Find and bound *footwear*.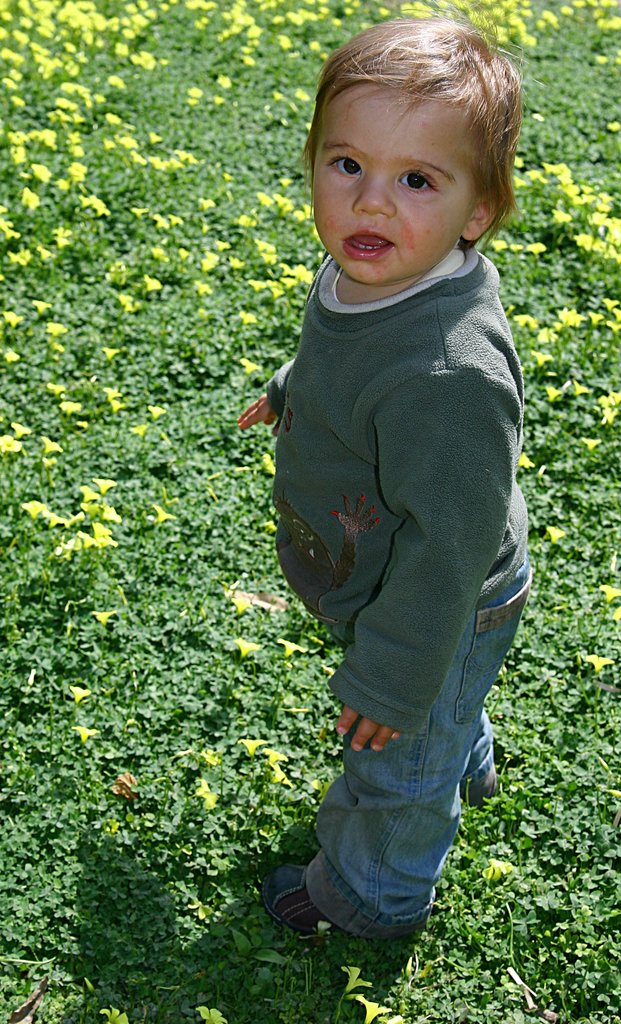
Bound: [456, 767, 504, 808].
